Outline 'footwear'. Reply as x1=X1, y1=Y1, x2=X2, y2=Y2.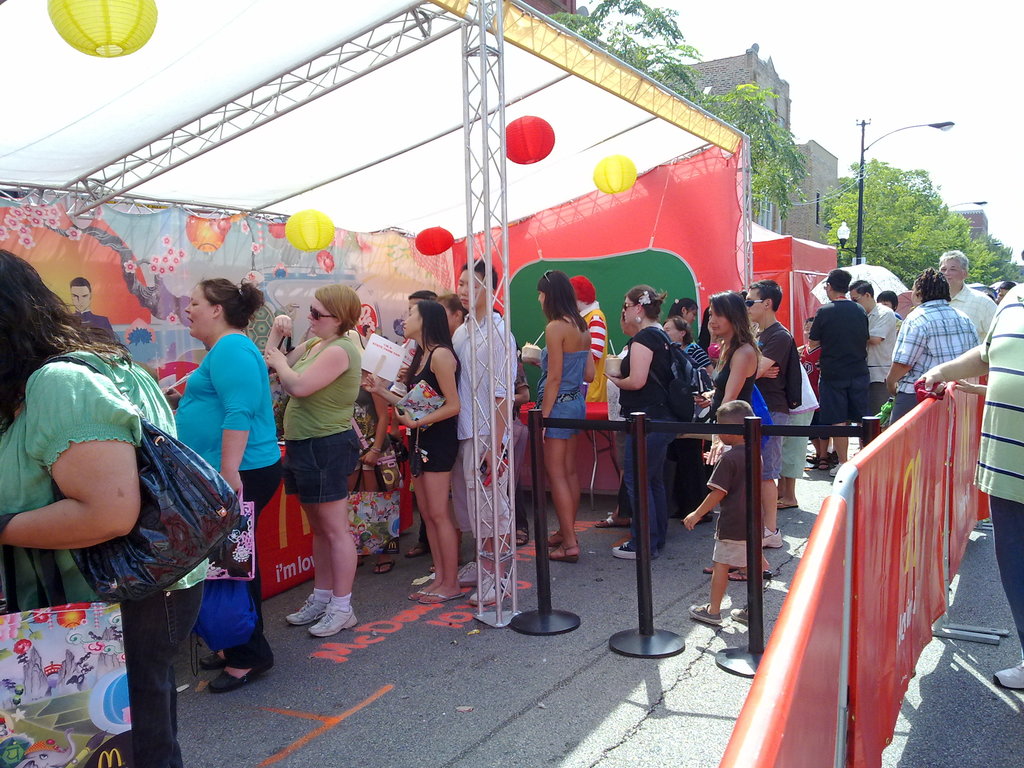
x1=417, y1=584, x2=467, y2=605.
